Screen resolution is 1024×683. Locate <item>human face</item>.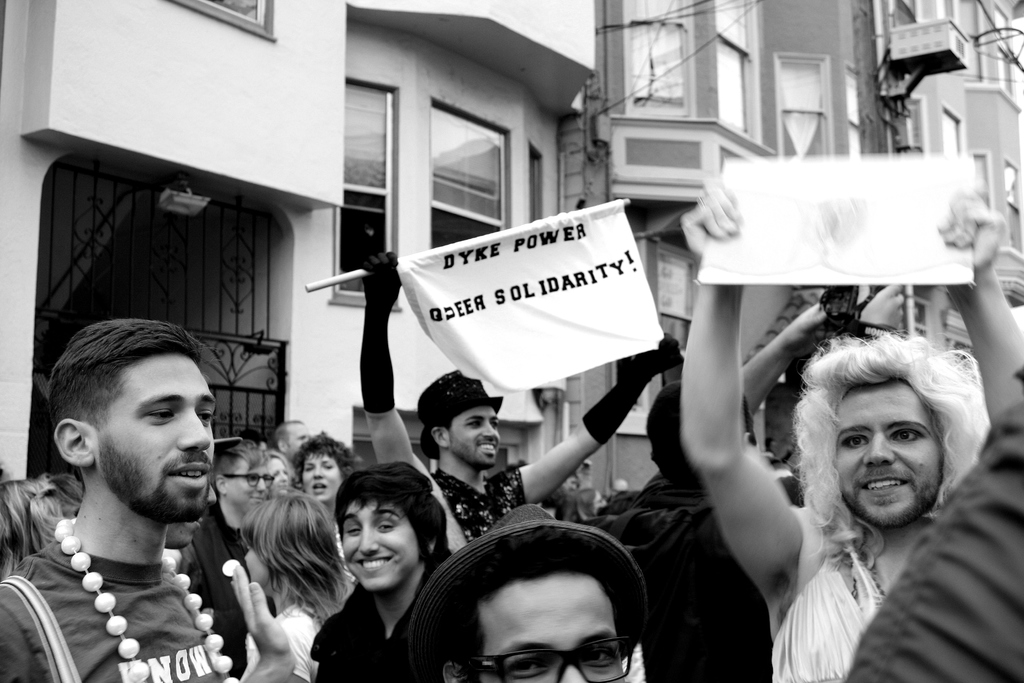
<bbox>477, 570, 624, 682</bbox>.
